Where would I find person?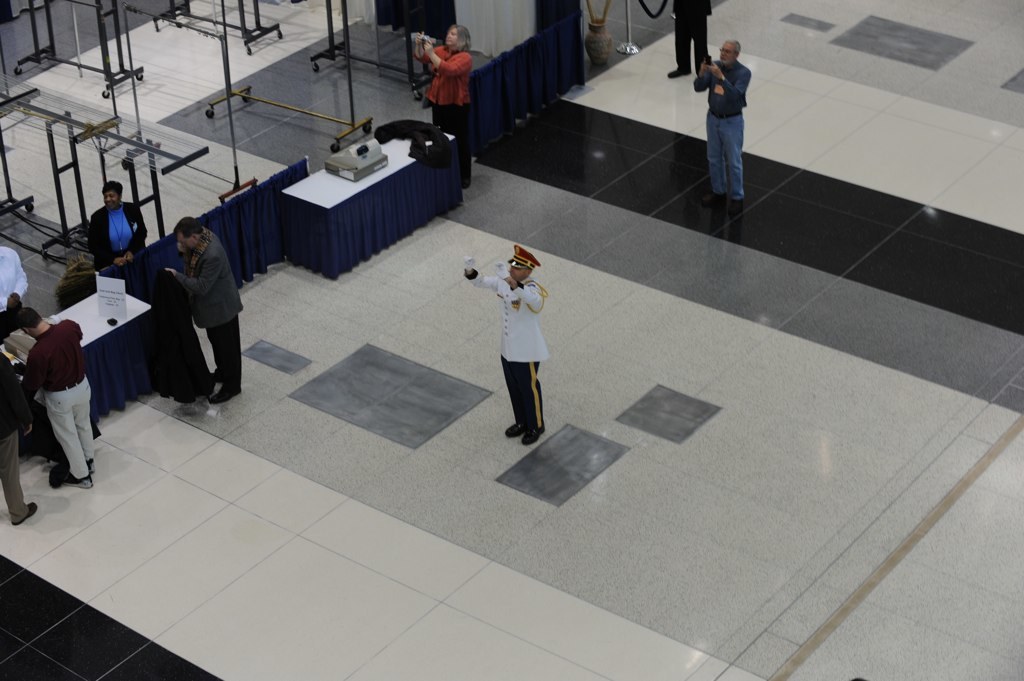
At Rect(690, 35, 758, 207).
